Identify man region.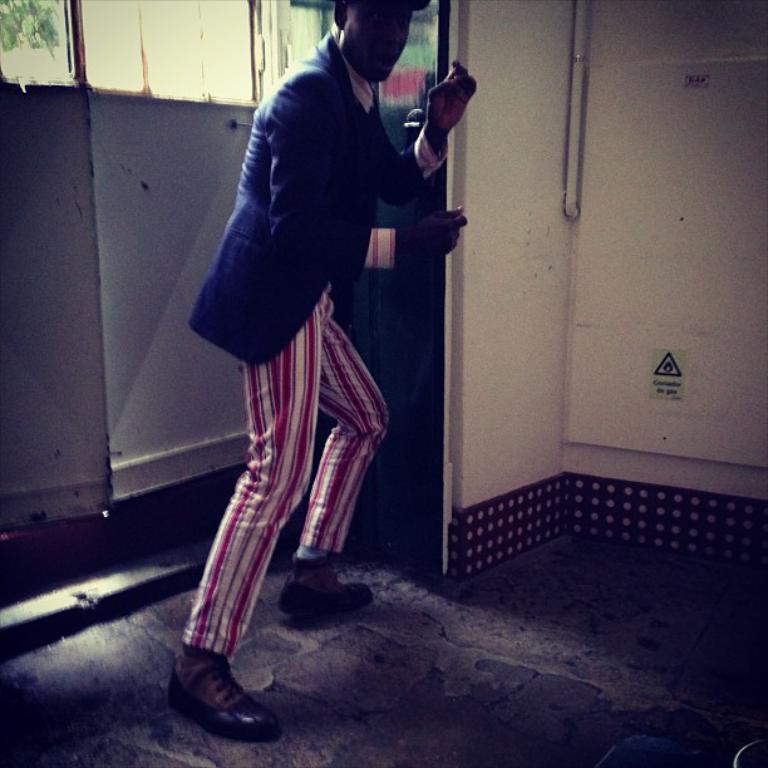
Region: detection(163, 0, 476, 742).
